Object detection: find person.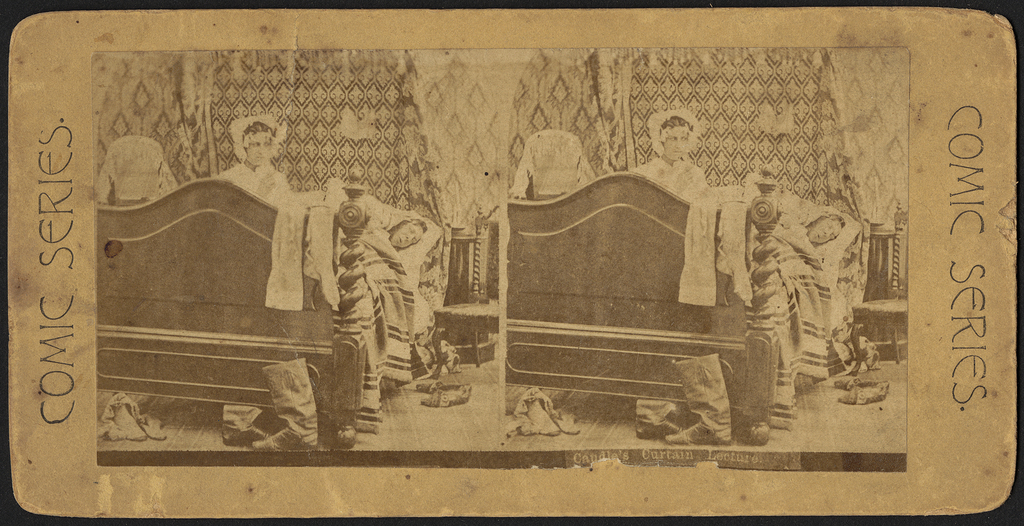
bbox(214, 111, 294, 206).
